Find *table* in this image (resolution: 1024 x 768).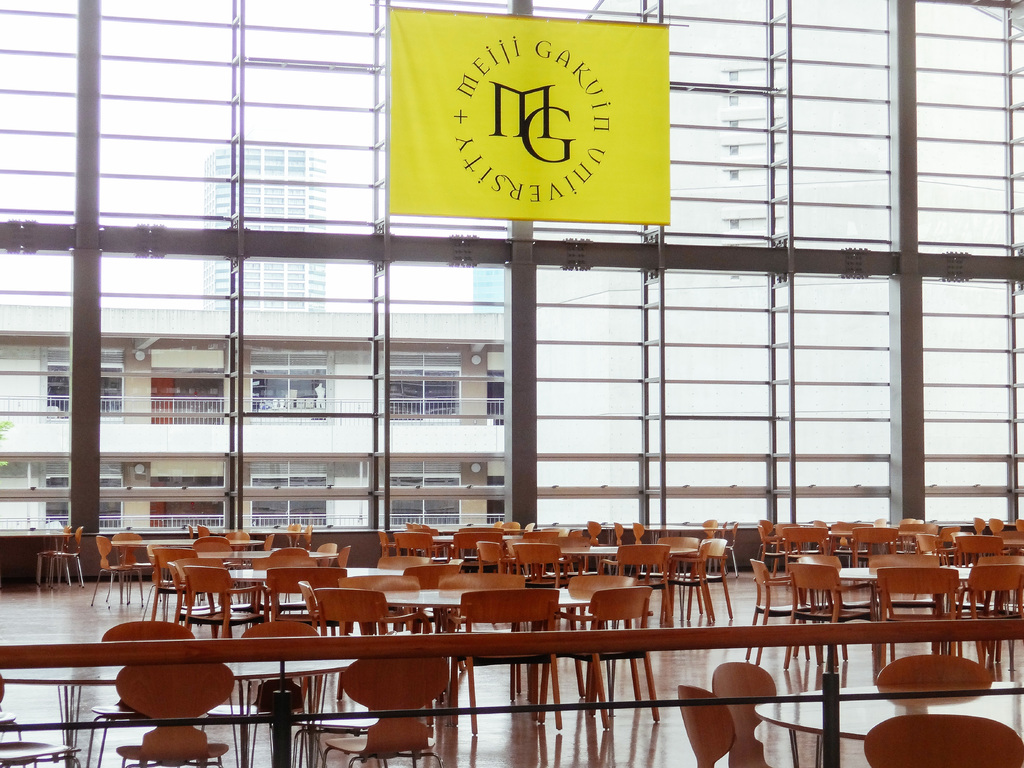
box(388, 587, 598, 728).
